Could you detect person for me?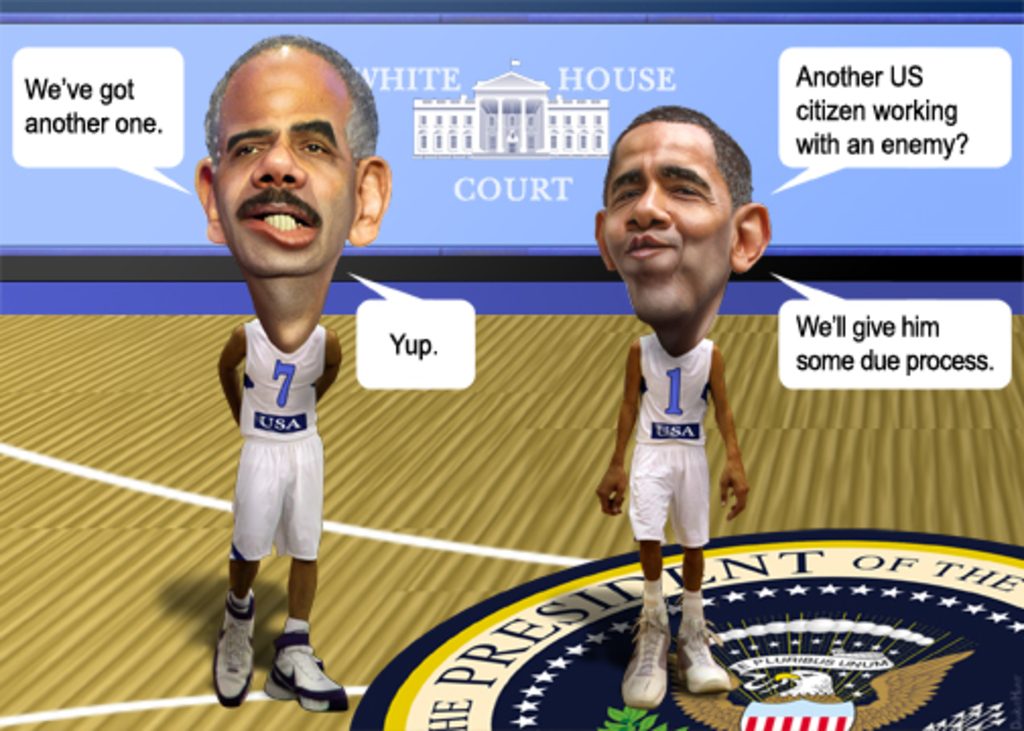
Detection result: x1=199 y1=30 x2=394 y2=711.
